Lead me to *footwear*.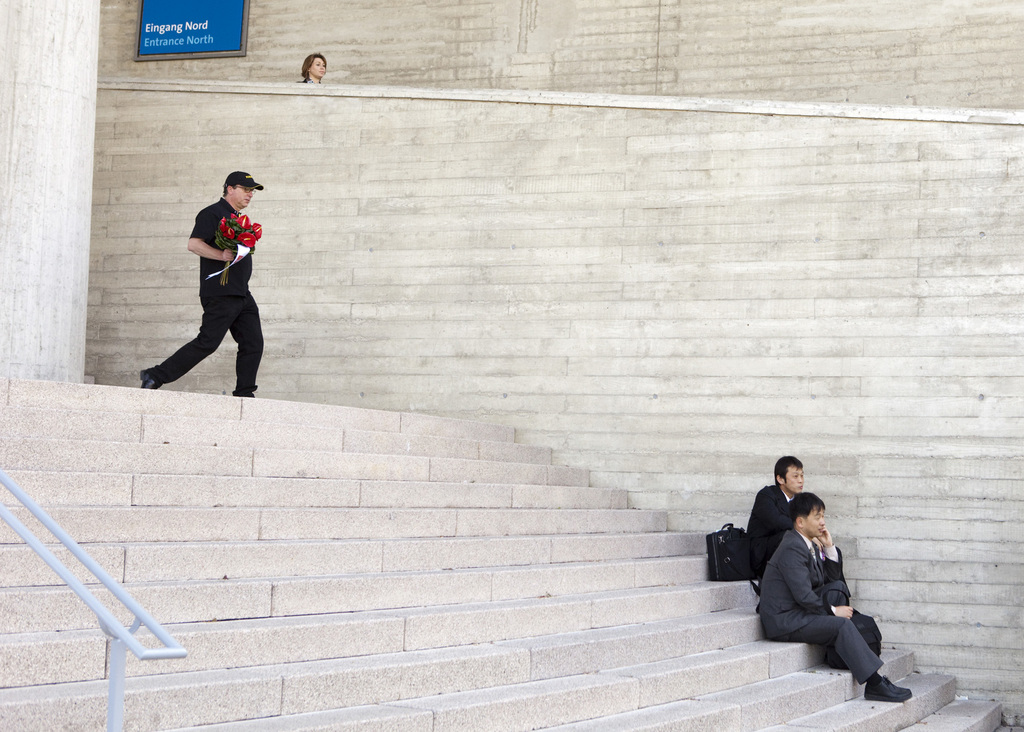
Lead to (140, 371, 161, 391).
